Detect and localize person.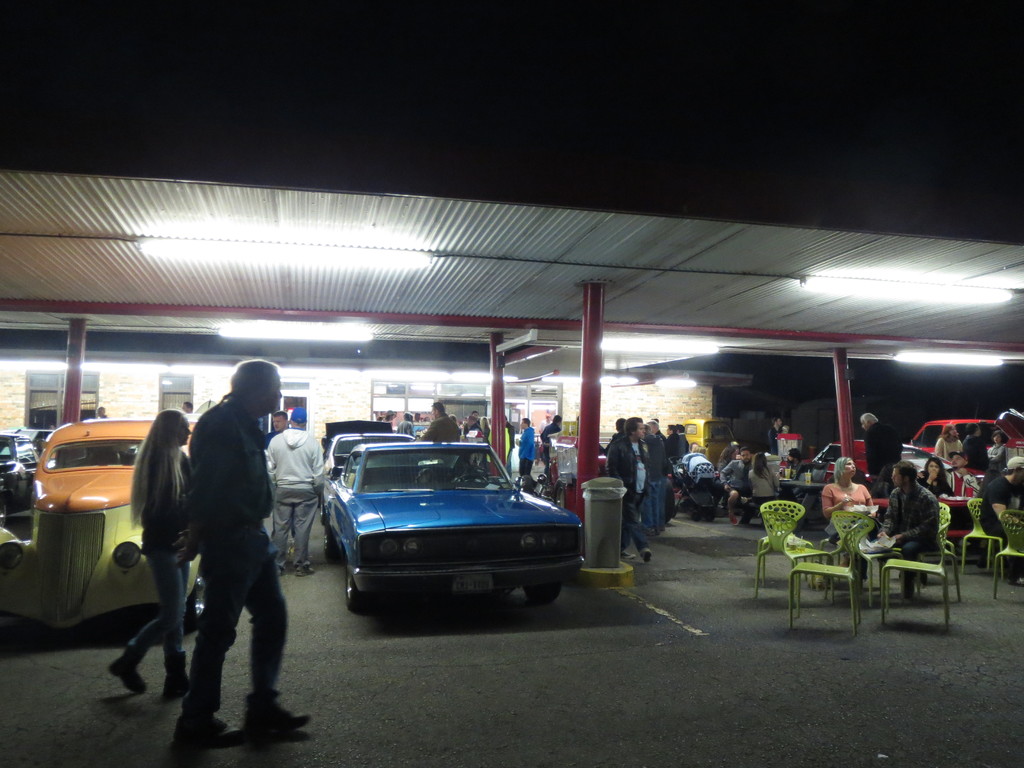
Localized at (165,358,317,756).
